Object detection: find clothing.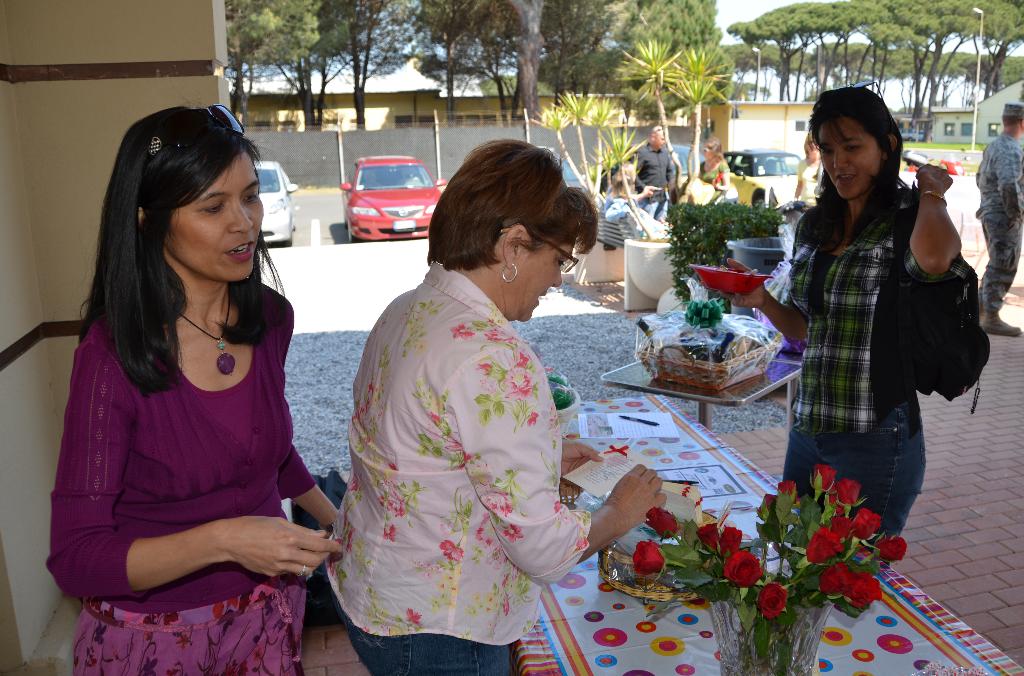
(784, 186, 973, 559).
